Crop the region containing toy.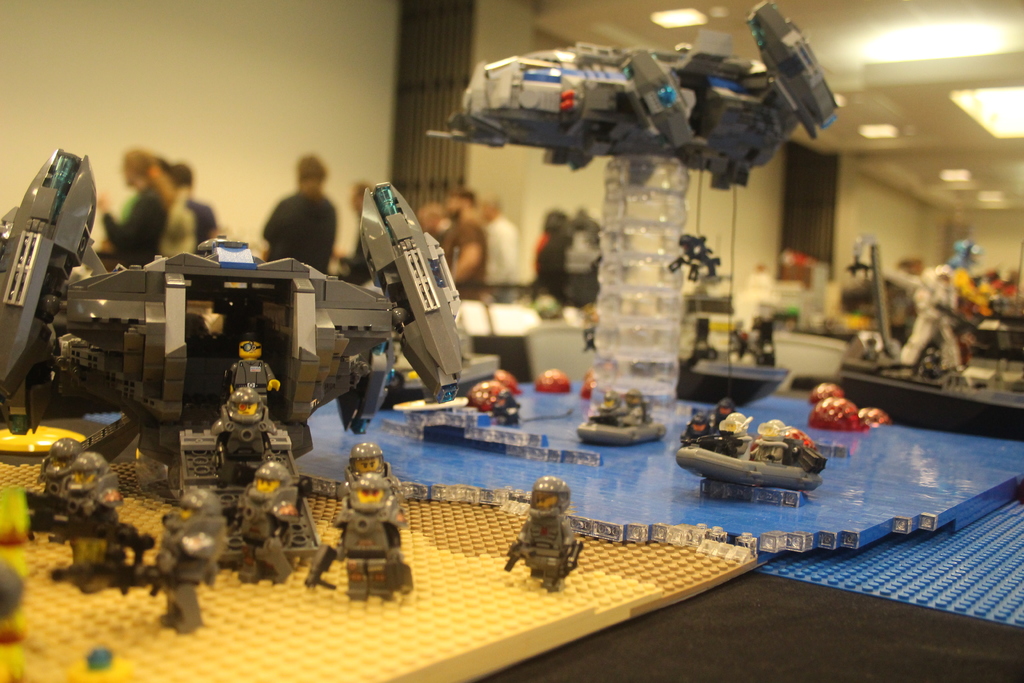
Crop region: BBox(506, 472, 589, 587).
